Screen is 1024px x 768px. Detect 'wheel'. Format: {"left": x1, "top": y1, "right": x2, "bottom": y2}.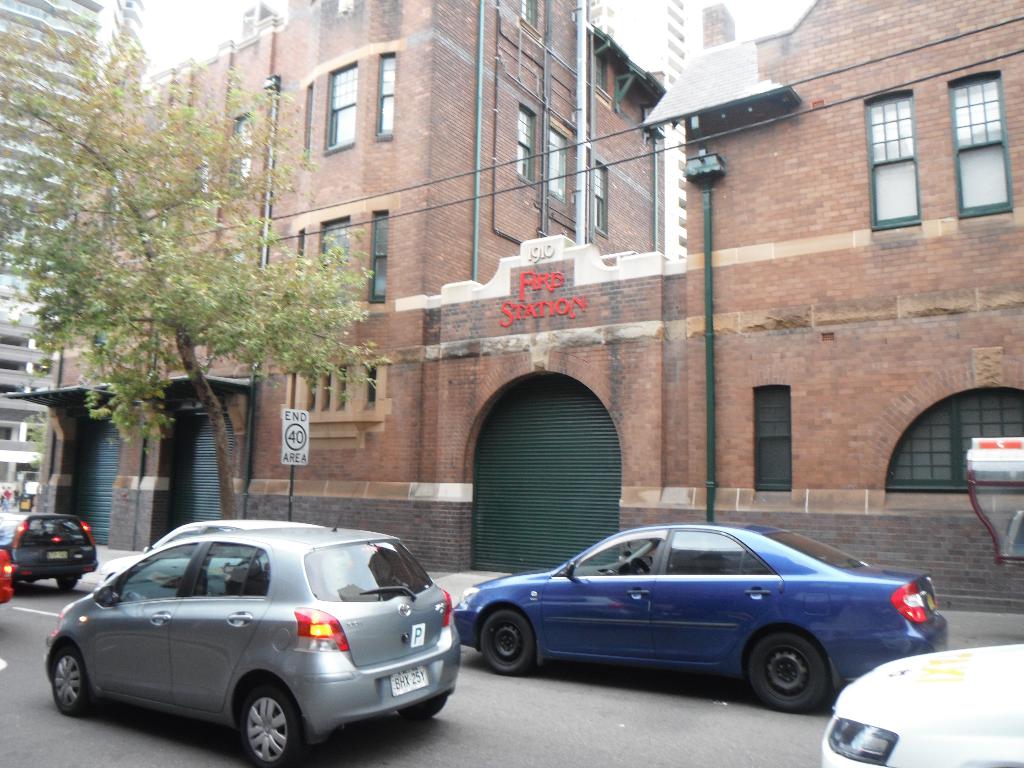
{"left": 397, "top": 691, "right": 459, "bottom": 722}.
